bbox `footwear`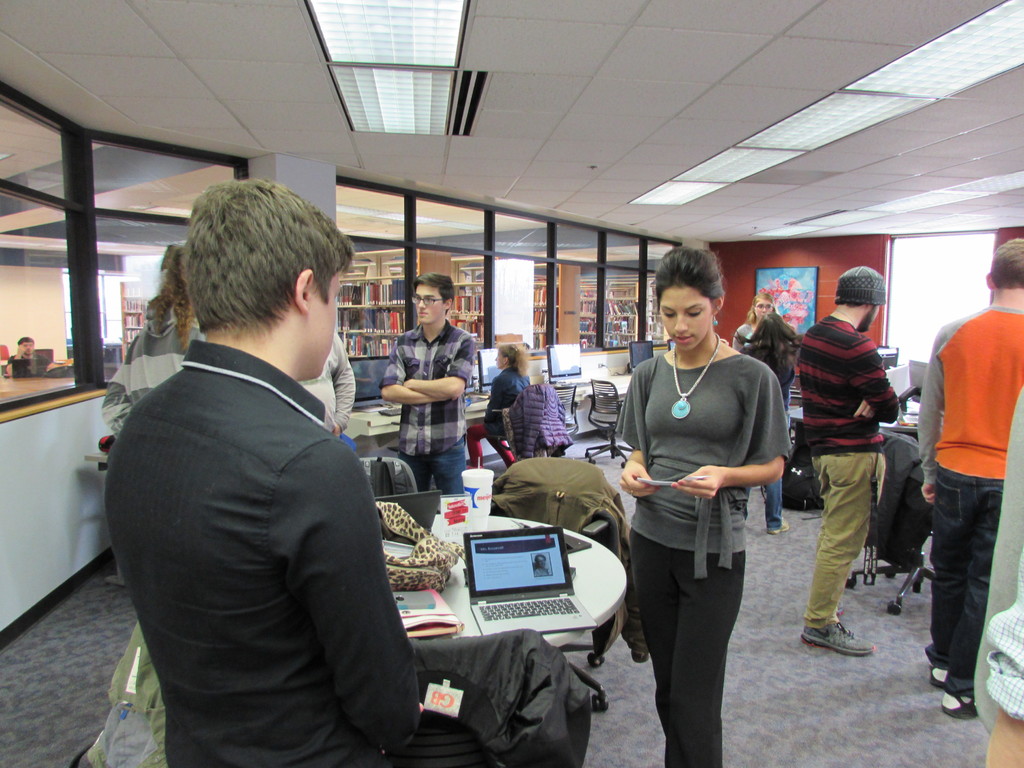
crop(938, 692, 977, 721)
